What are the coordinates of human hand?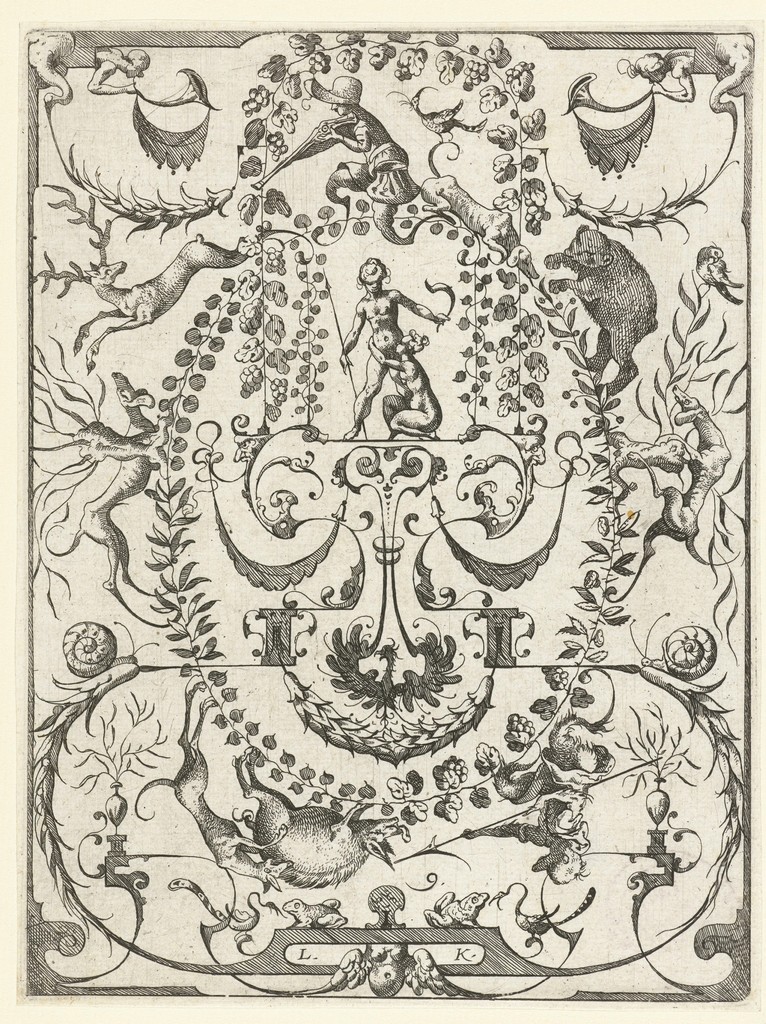
(337,347,356,366).
